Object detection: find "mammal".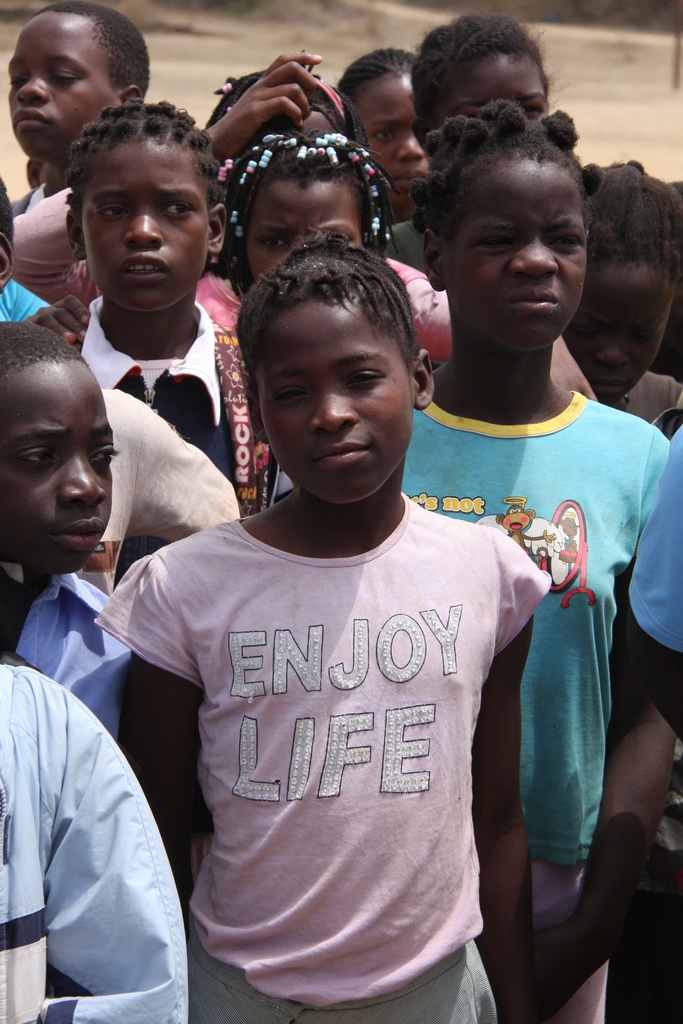
{"left": 554, "top": 147, "right": 682, "bottom": 433}.
